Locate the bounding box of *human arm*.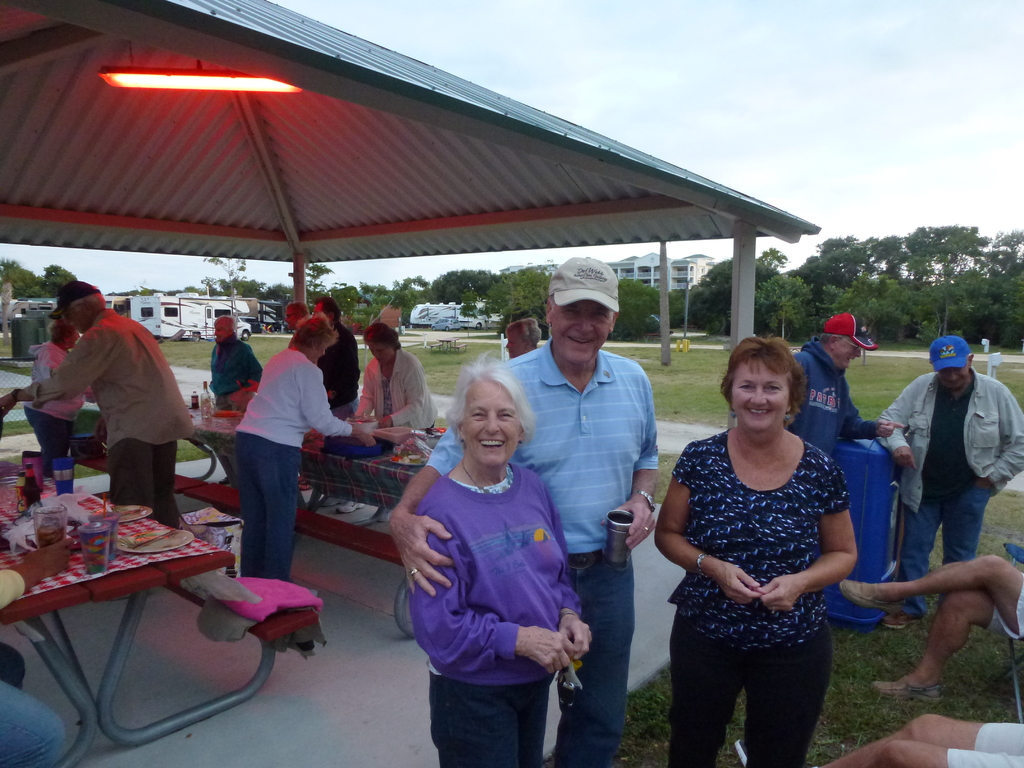
Bounding box: bbox=(348, 366, 378, 418).
